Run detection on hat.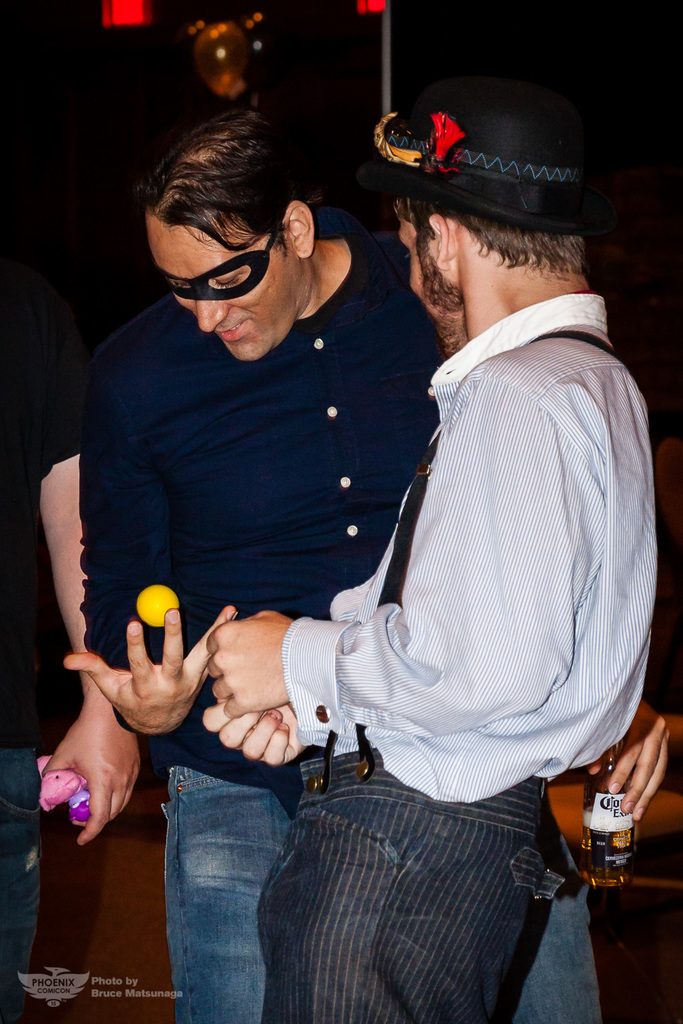
Result: 371/76/619/239.
